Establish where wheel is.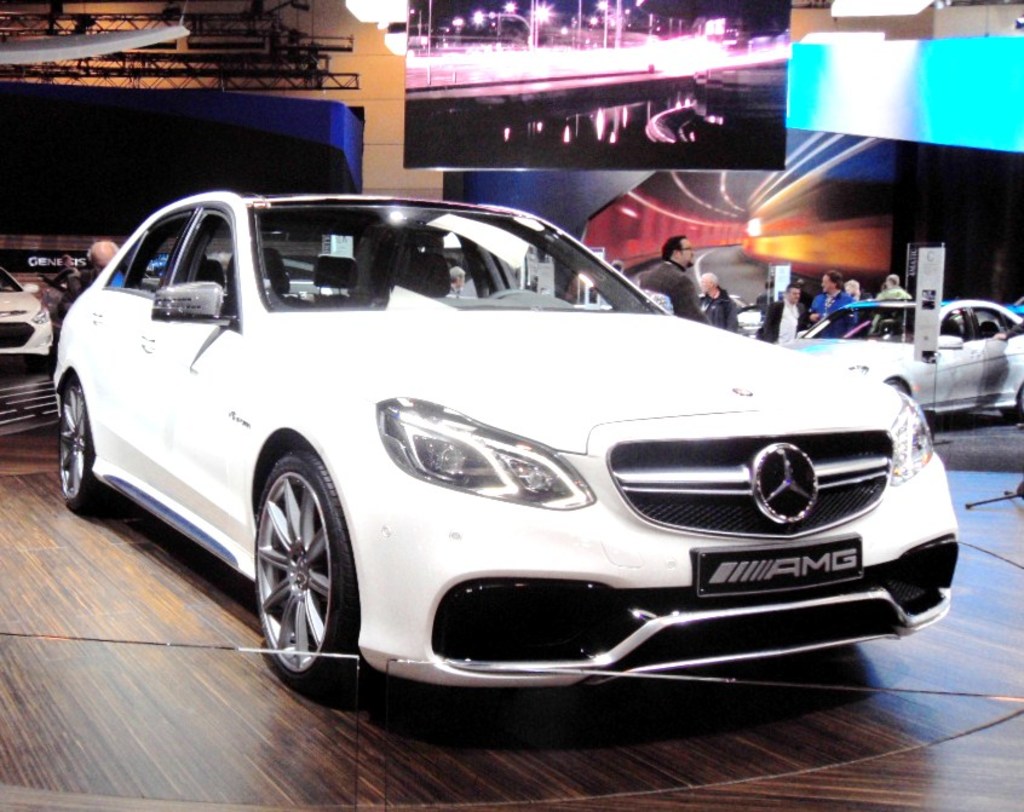
Established at [left=891, top=381, right=907, bottom=392].
